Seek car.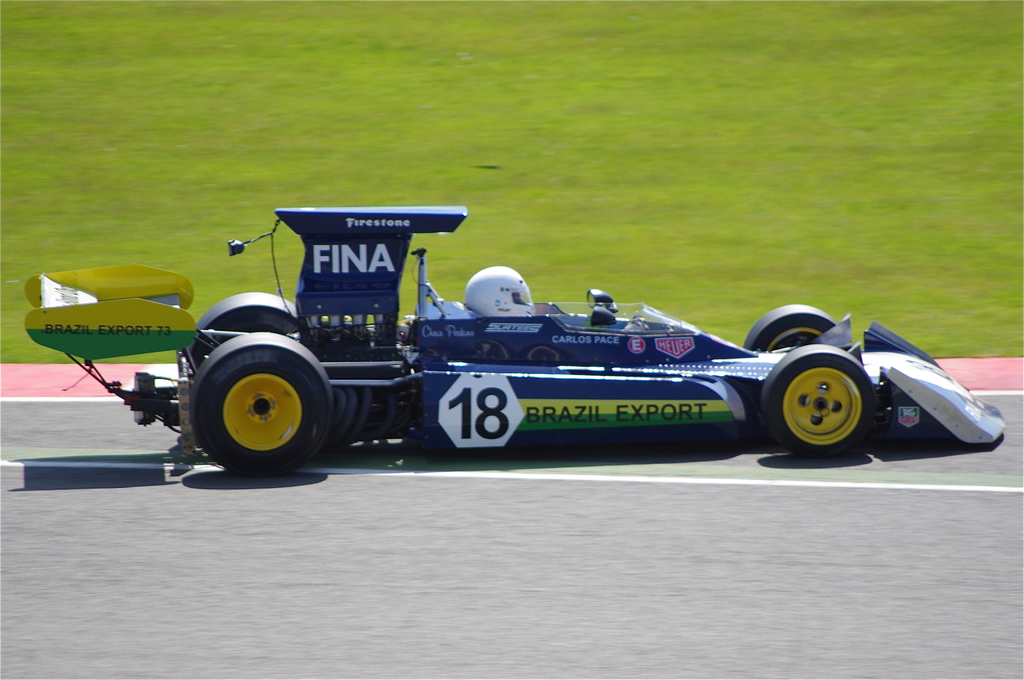
bbox=(22, 205, 1003, 478).
